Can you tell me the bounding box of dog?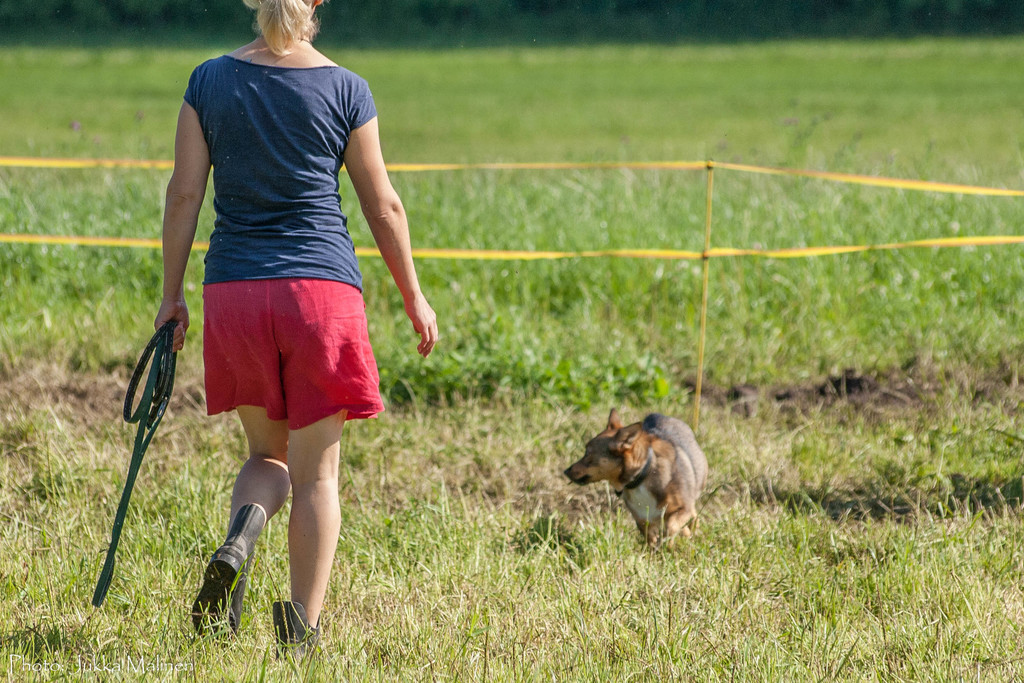
561, 404, 711, 554.
